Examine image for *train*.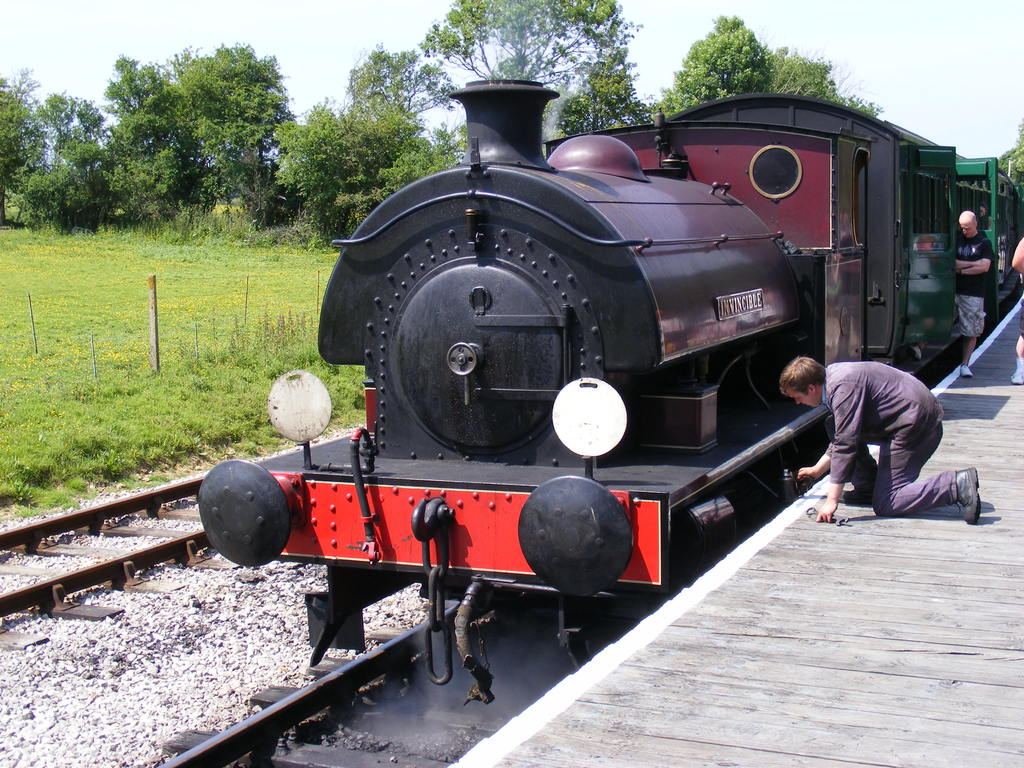
Examination result: 198 84 1023 704.
